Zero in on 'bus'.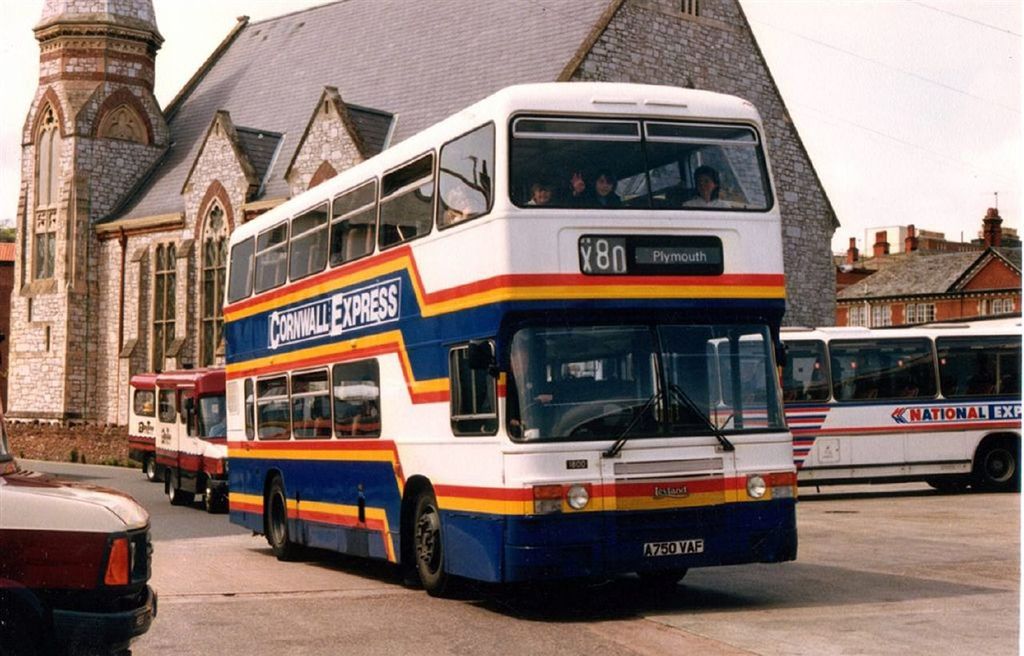
Zeroed in: 550 322 1023 492.
